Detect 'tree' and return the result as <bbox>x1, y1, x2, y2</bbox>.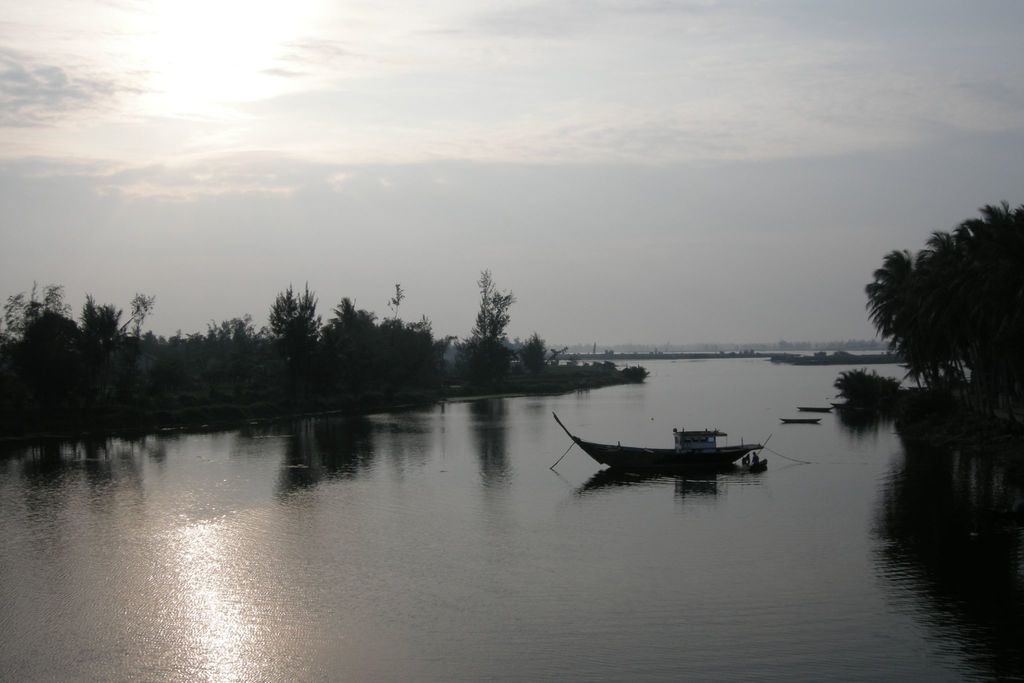
<bbox>0, 266, 145, 422</bbox>.
